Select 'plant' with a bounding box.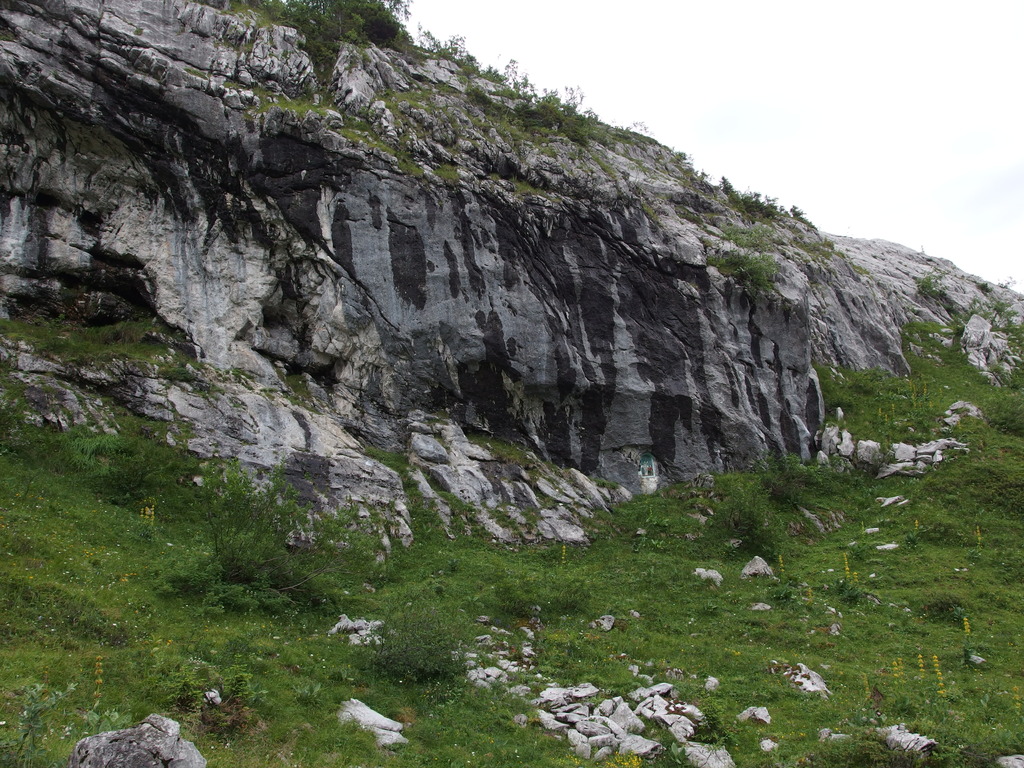
crop(707, 471, 800, 563).
